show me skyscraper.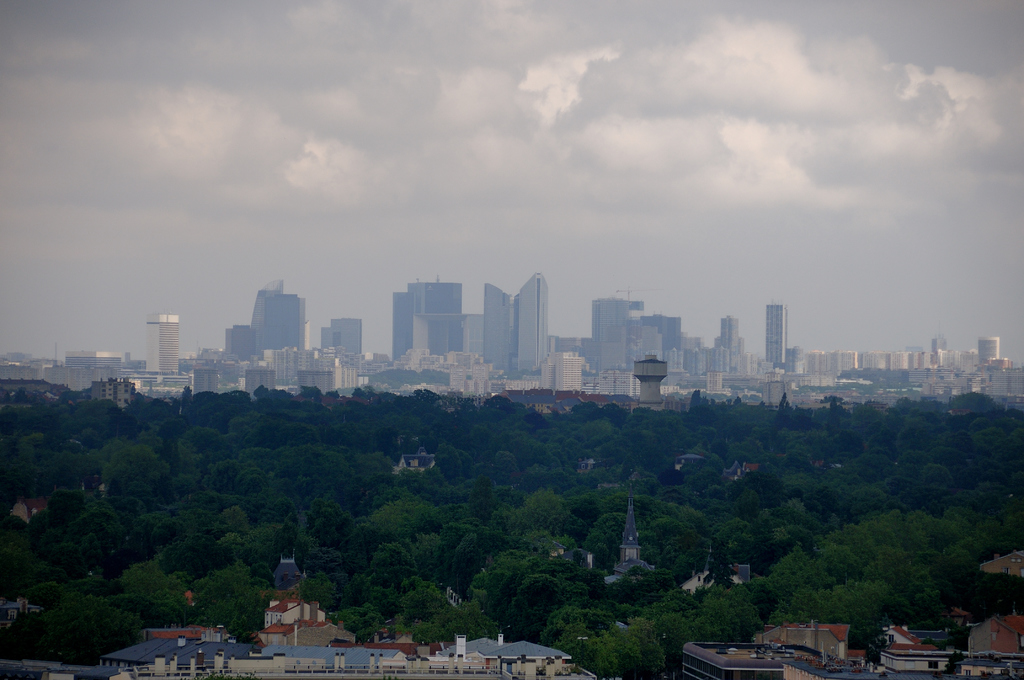
skyscraper is here: 324 310 362 356.
